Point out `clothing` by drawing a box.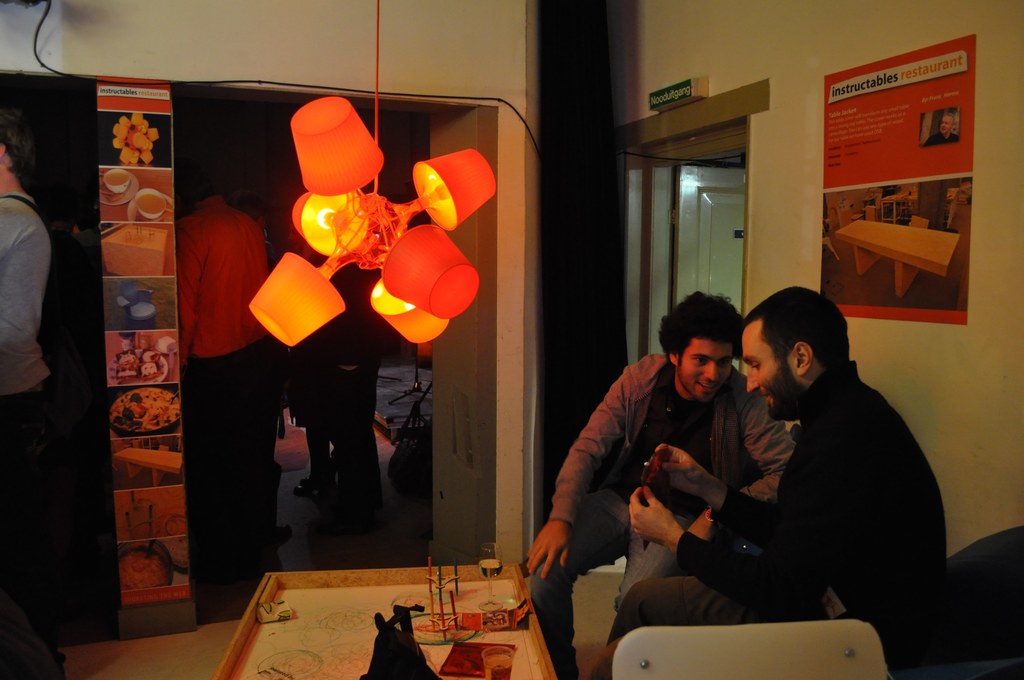
(536,356,786,641).
